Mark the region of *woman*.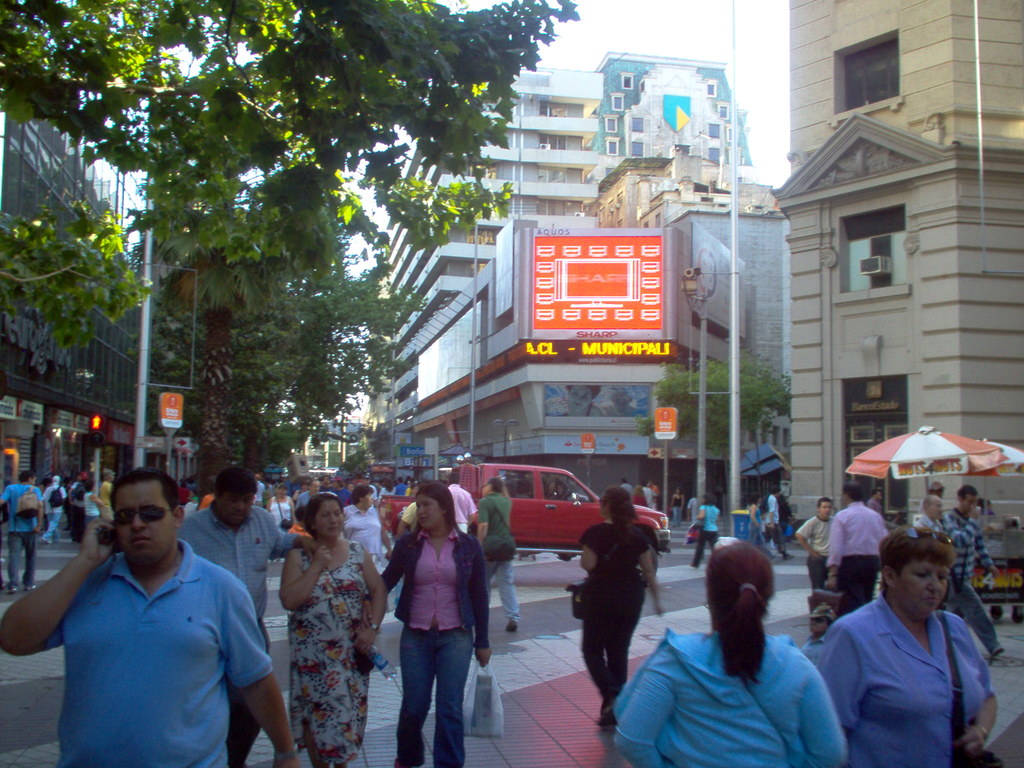
Region: 582 486 666 728.
